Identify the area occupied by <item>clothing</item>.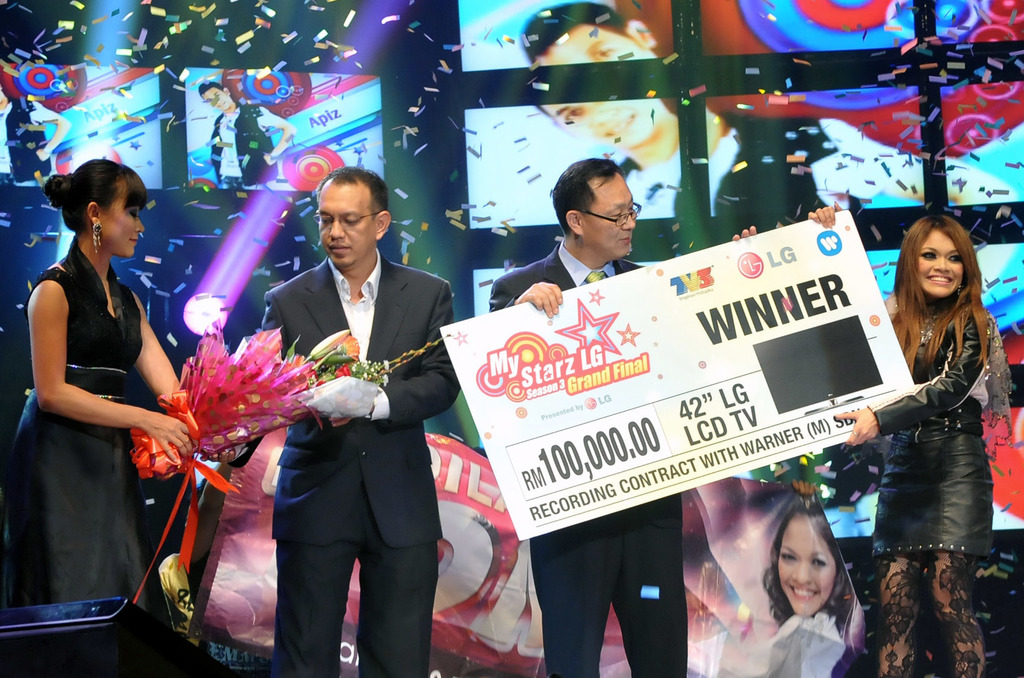
Area: rect(619, 110, 904, 223).
